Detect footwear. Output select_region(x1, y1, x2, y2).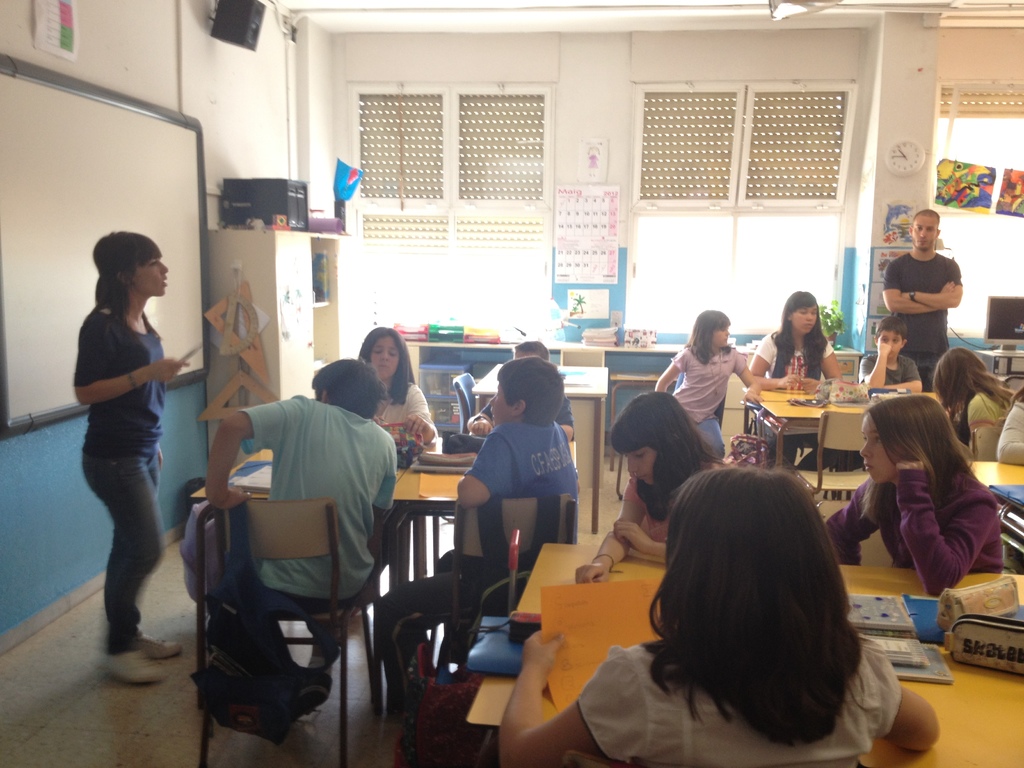
select_region(136, 628, 180, 660).
